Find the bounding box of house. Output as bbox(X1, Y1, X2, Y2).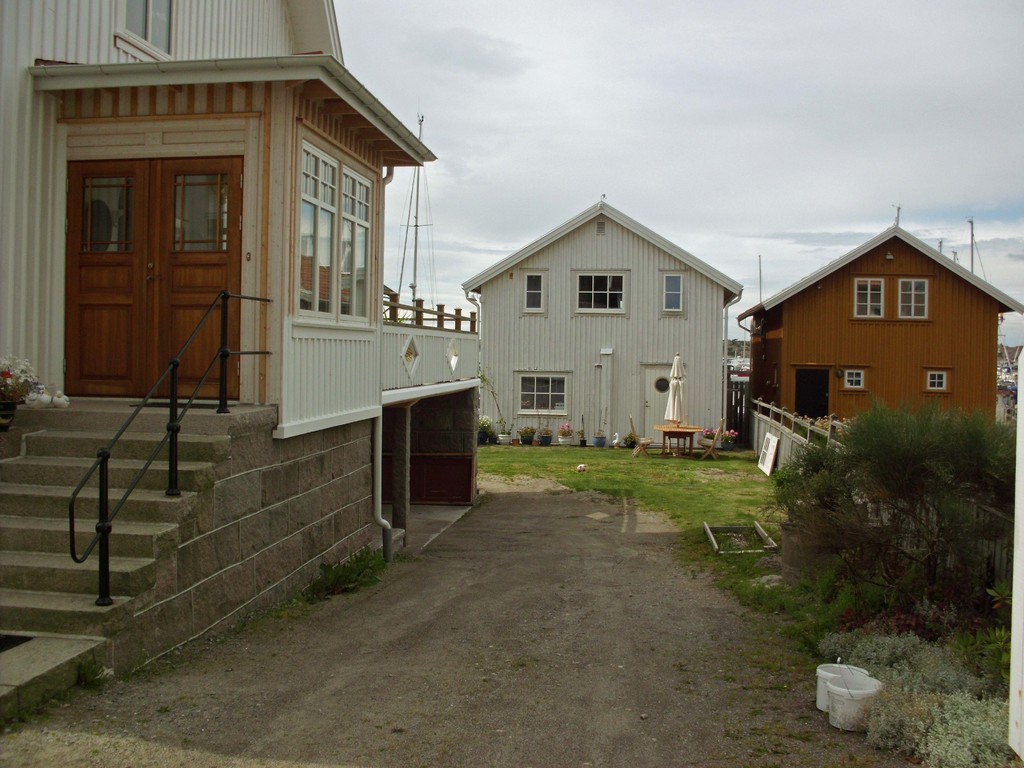
bbox(461, 200, 744, 443).
